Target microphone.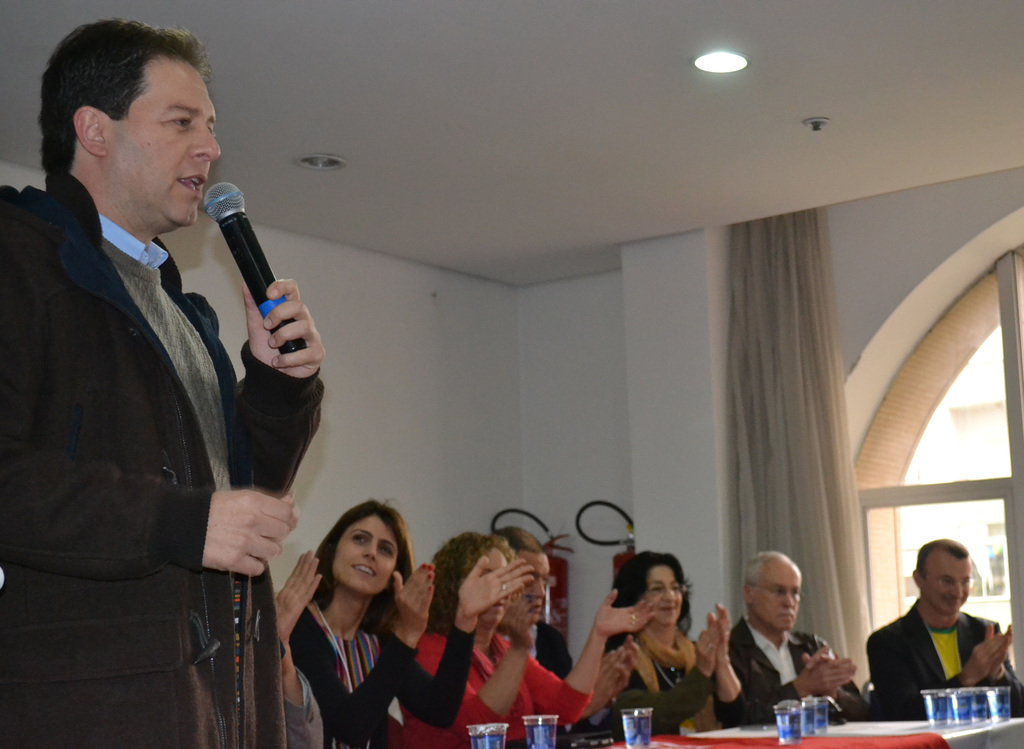
Target region: <box>175,189,317,408</box>.
